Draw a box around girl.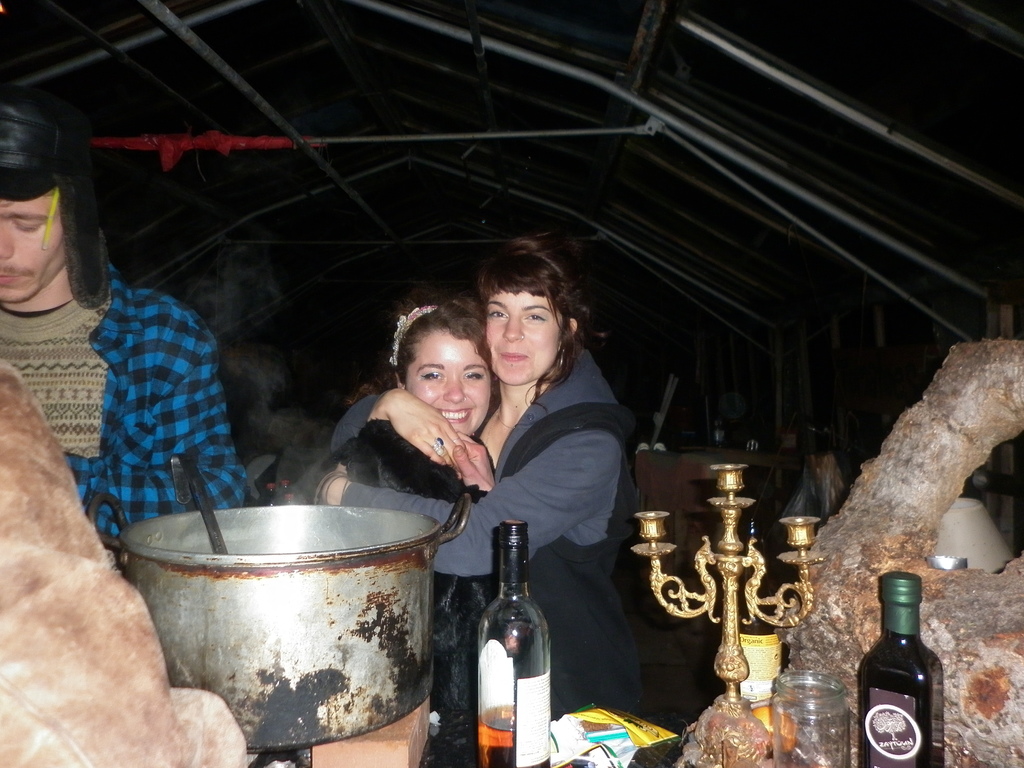
[312,298,513,767].
